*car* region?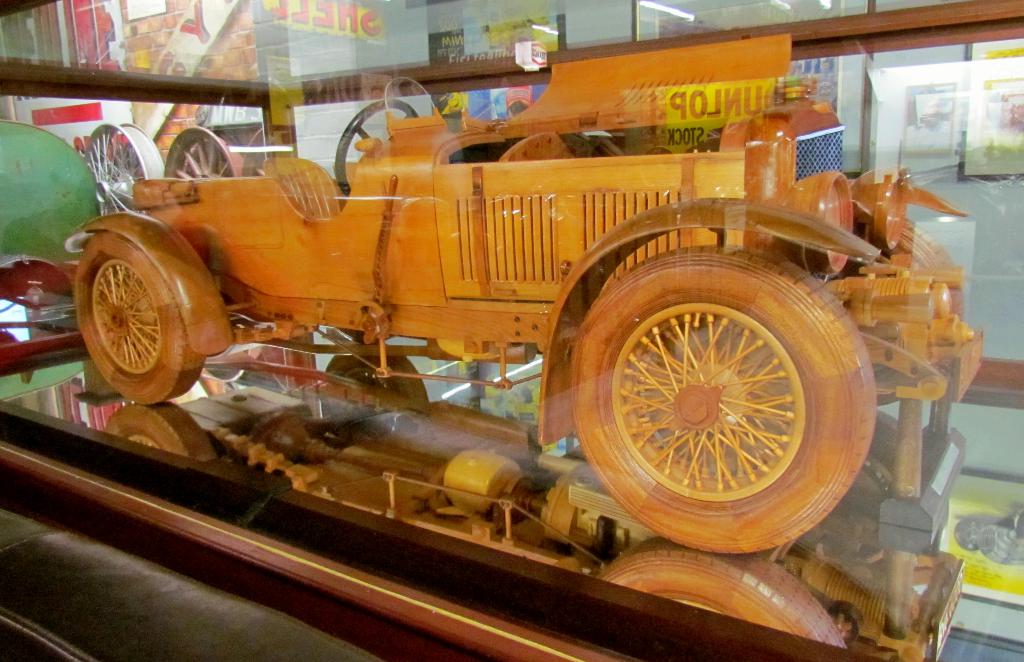
BBox(65, 30, 992, 554)
